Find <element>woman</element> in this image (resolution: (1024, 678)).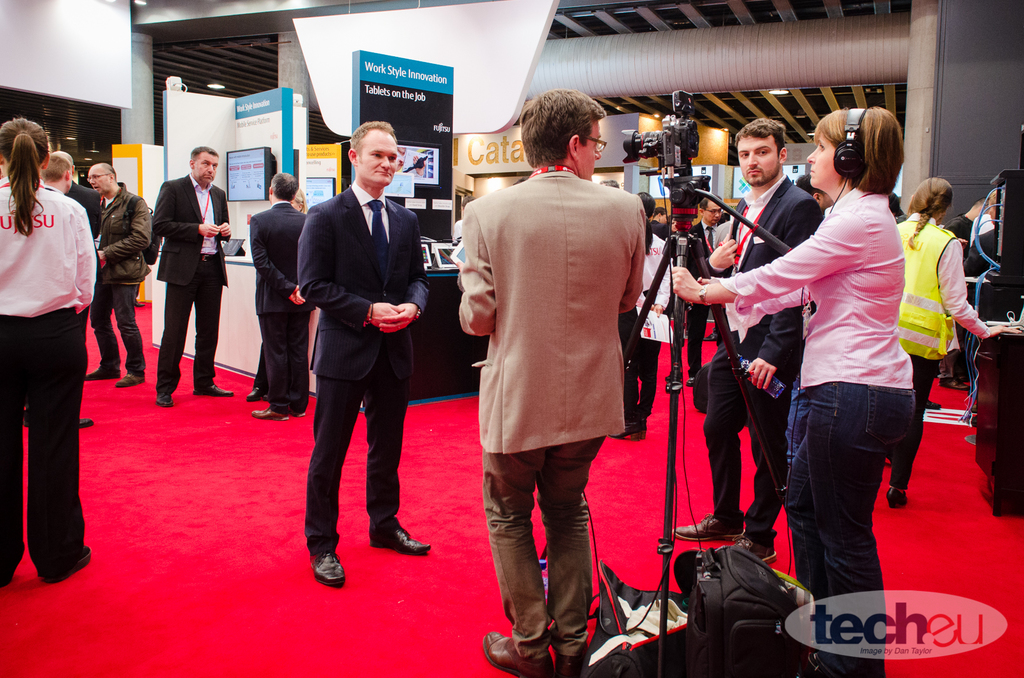
[x1=3, y1=122, x2=100, y2=596].
